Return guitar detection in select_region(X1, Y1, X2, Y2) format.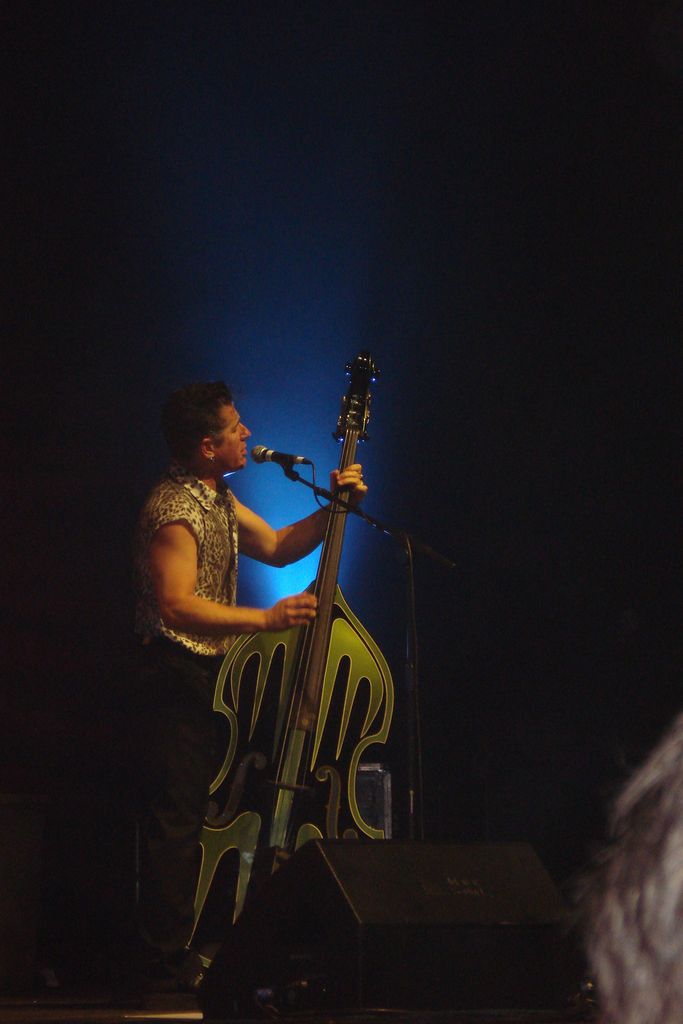
select_region(179, 350, 415, 994).
